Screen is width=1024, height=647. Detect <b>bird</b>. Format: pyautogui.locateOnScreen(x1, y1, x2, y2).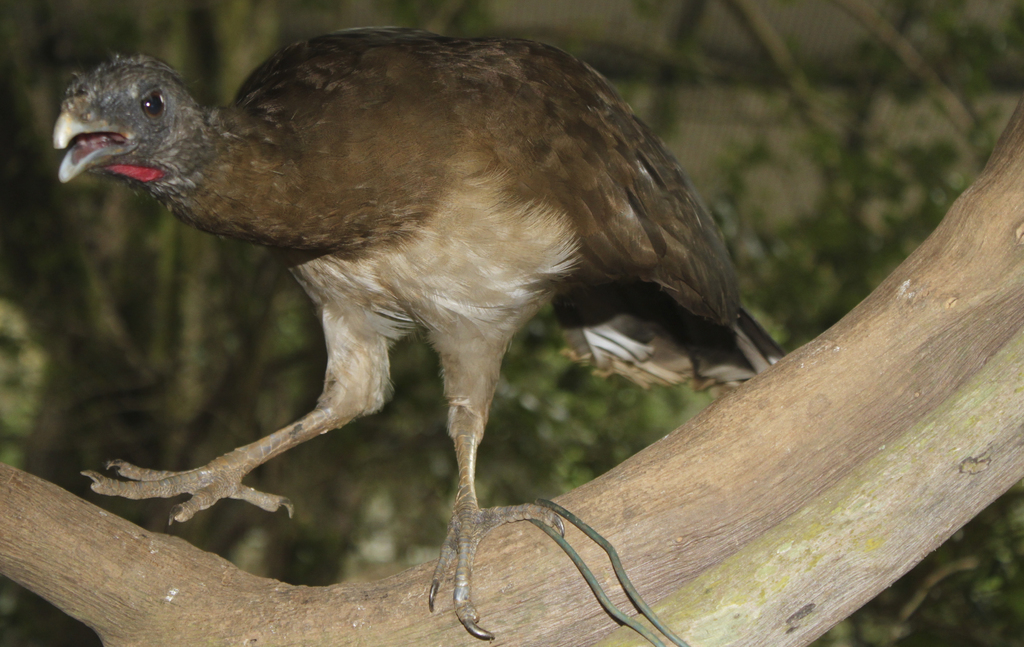
pyautogui.locateOnScreen(65, 32, 783, 594).
